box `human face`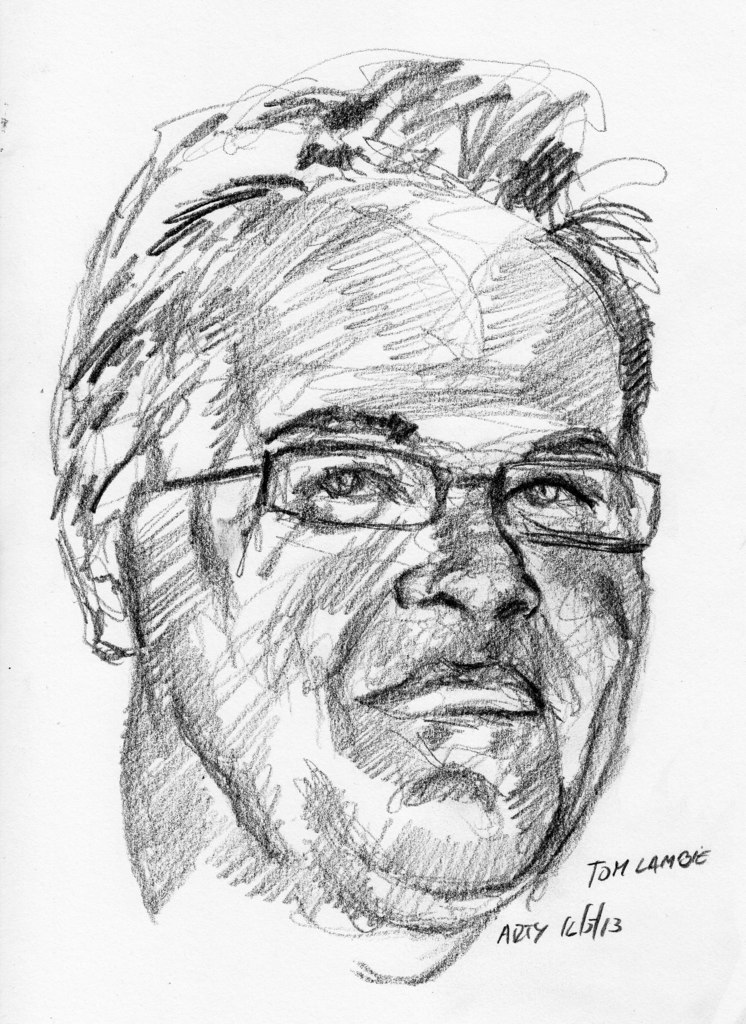
(left=123, top=178, right=651, bottom=895)
